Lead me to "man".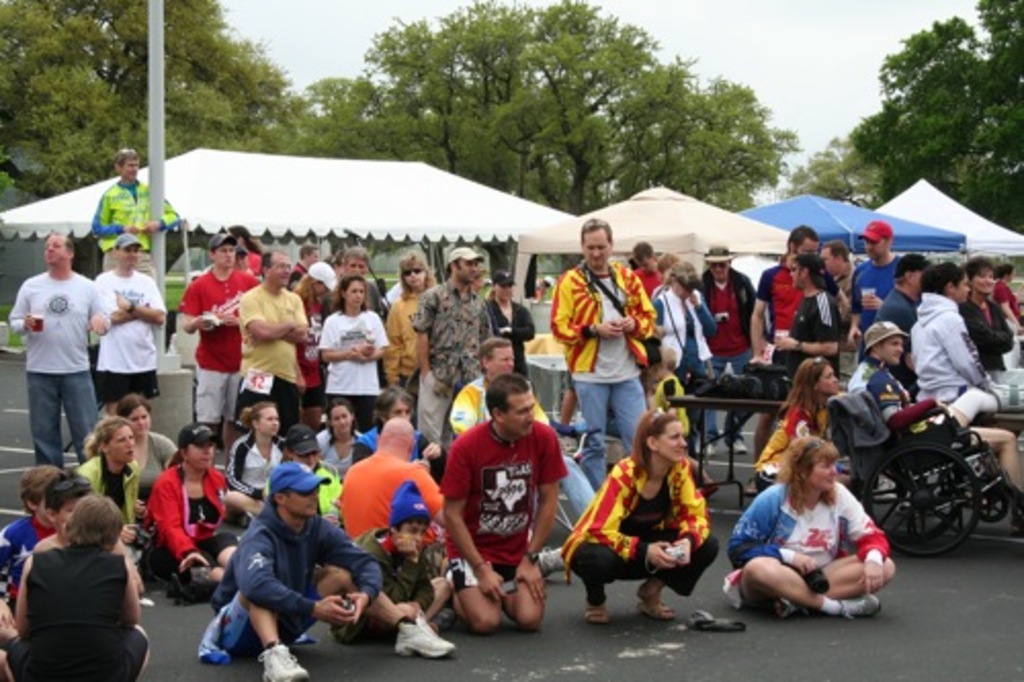
Lead to <region>655, 258, 737, 432</region>.
